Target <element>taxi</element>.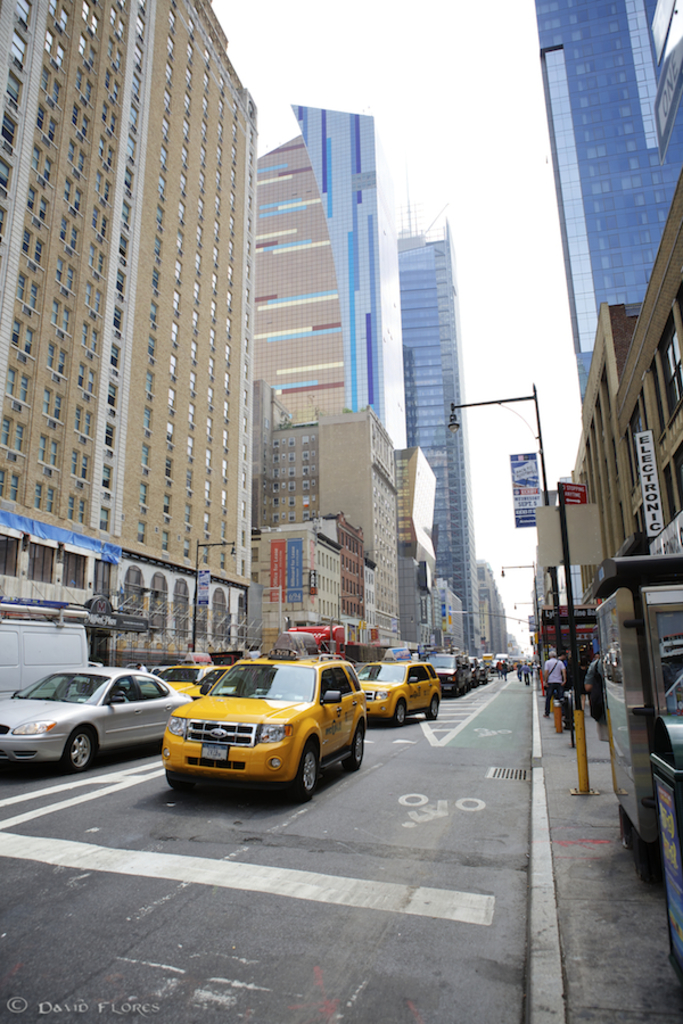
Target region: select_region(163, 649, 372, 800).
